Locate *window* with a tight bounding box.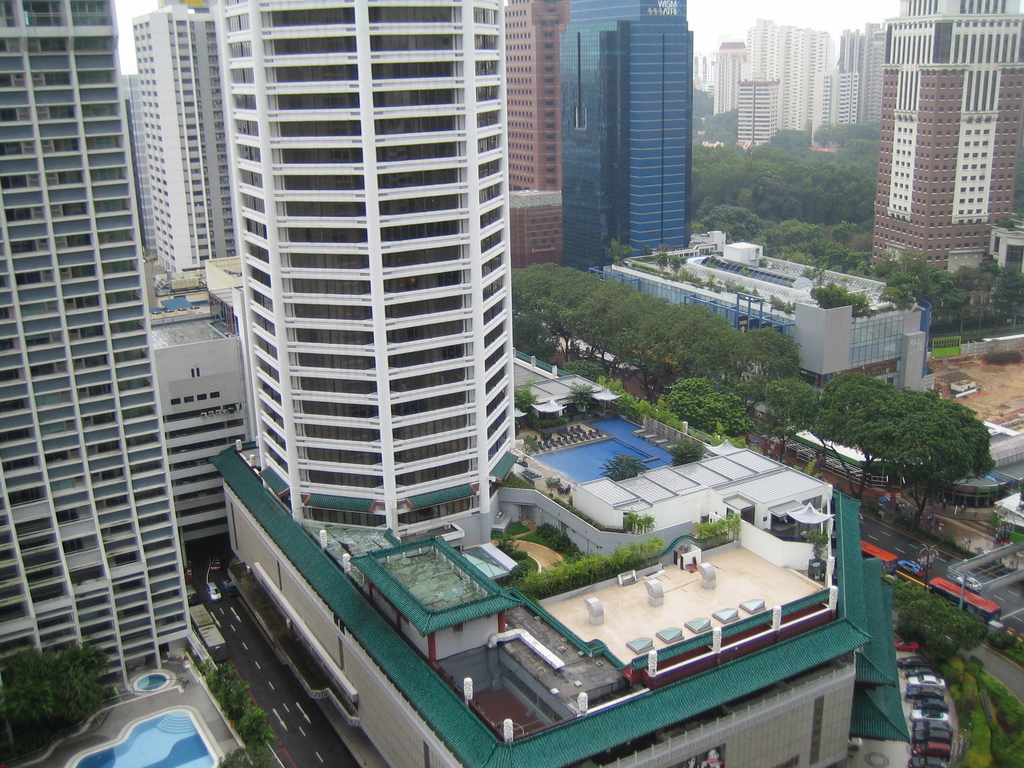
detection(251, 311, 275, 339).
